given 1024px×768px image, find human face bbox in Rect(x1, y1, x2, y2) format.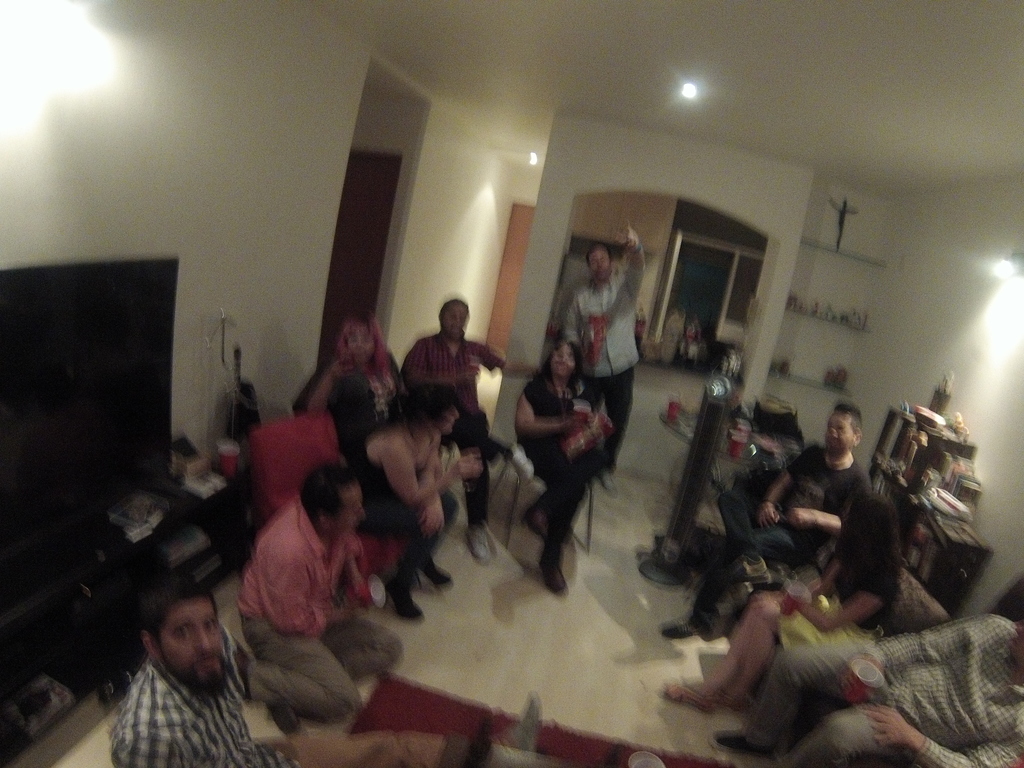
Rect(336, 483, 364, 531).
